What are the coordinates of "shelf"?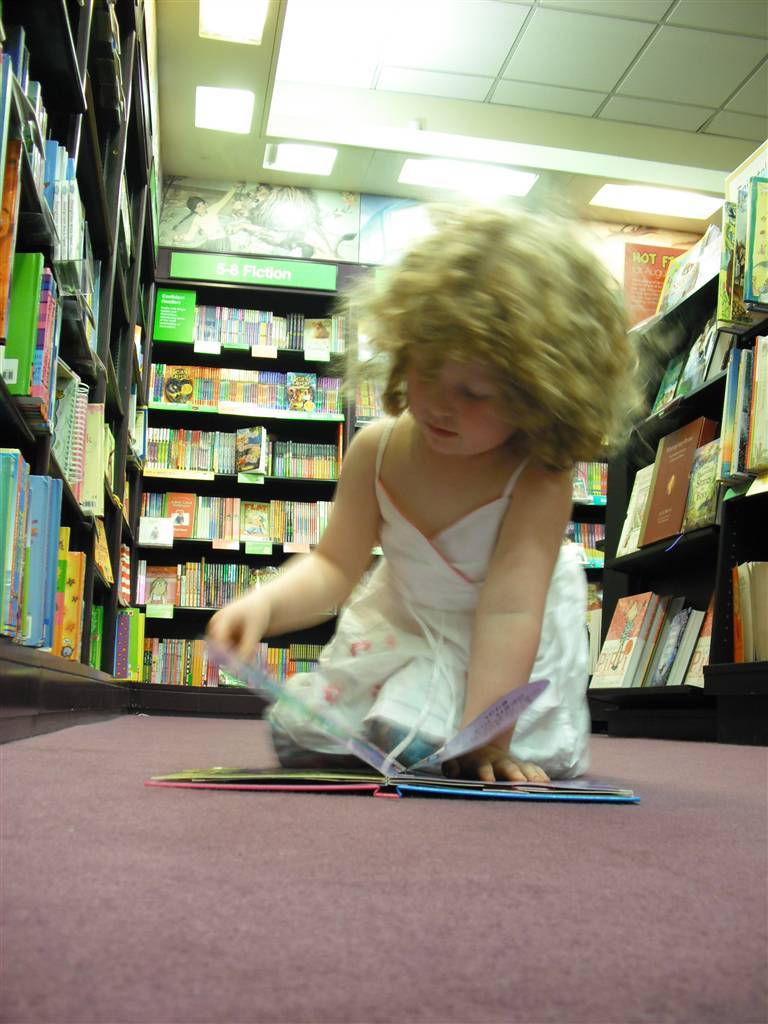
bbox(567, 574, 609, 679).
